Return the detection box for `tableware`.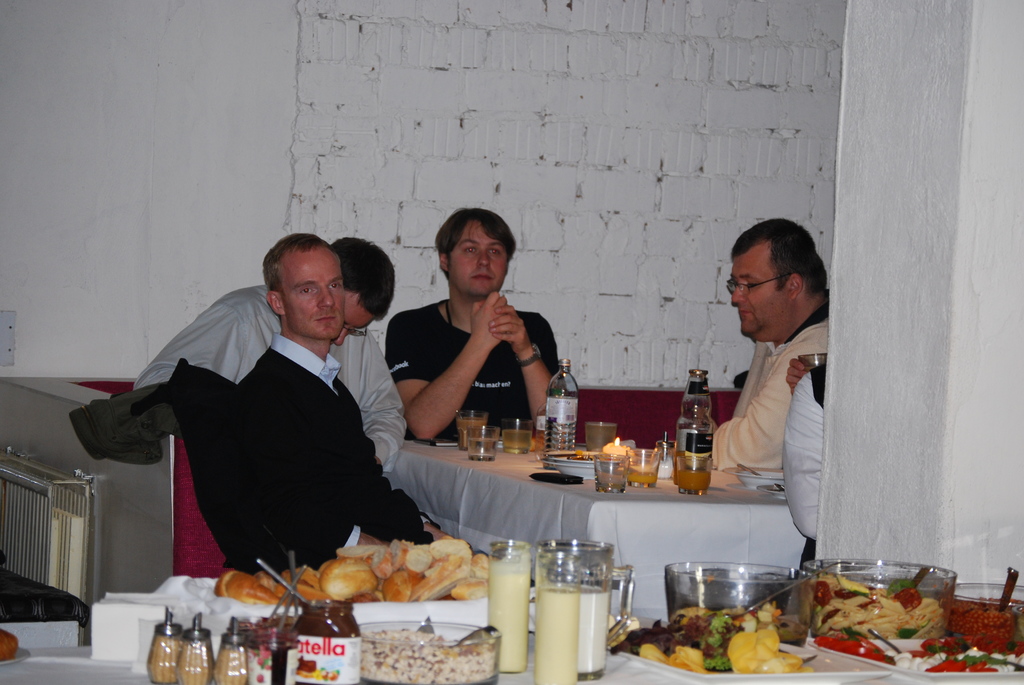
bbox=[535, 546, 591, 684].
